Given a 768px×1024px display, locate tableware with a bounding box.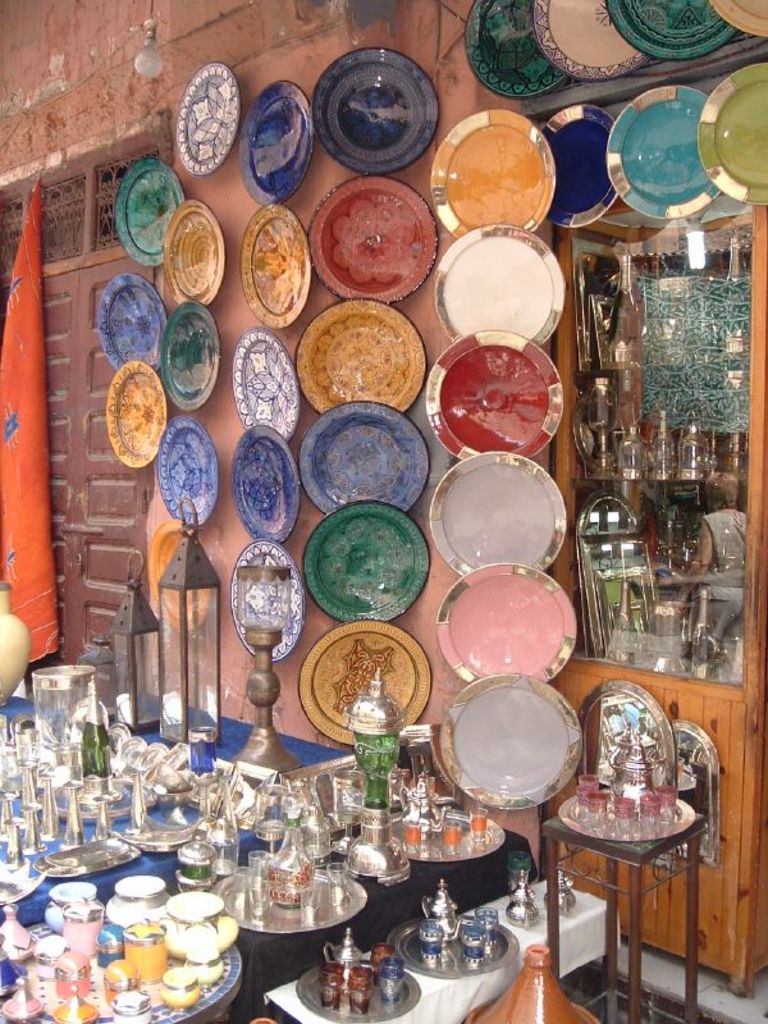
Located: 461, 0, 572, 102.
